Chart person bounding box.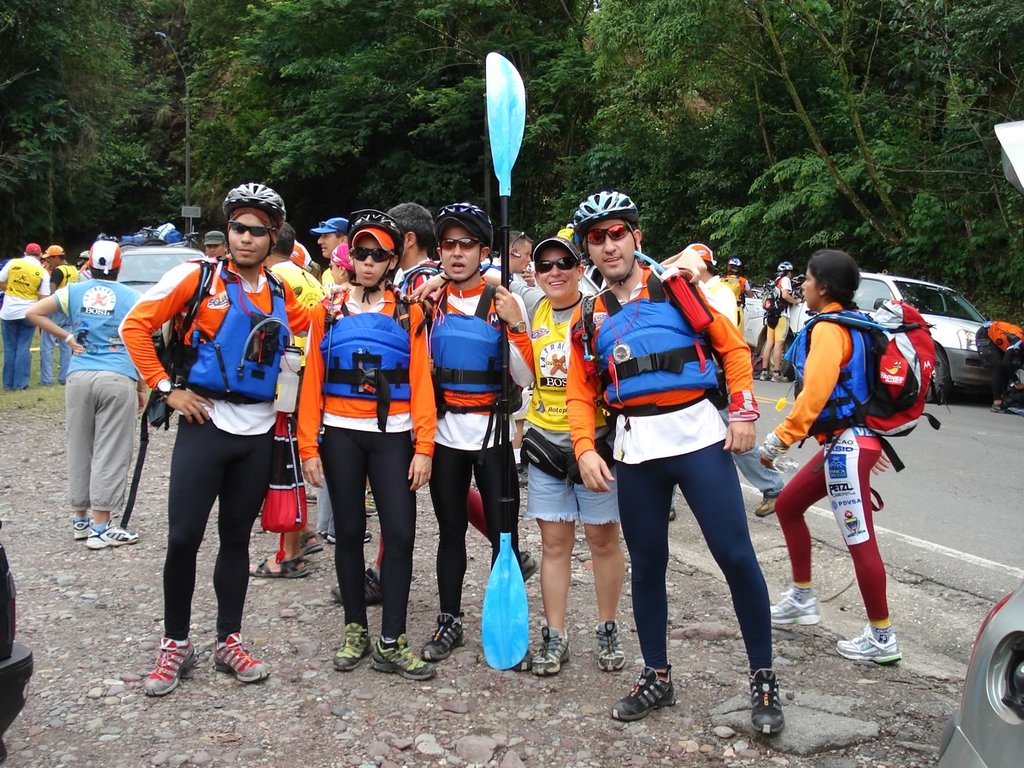
Charted: box=[758, 248, 891, 666].
